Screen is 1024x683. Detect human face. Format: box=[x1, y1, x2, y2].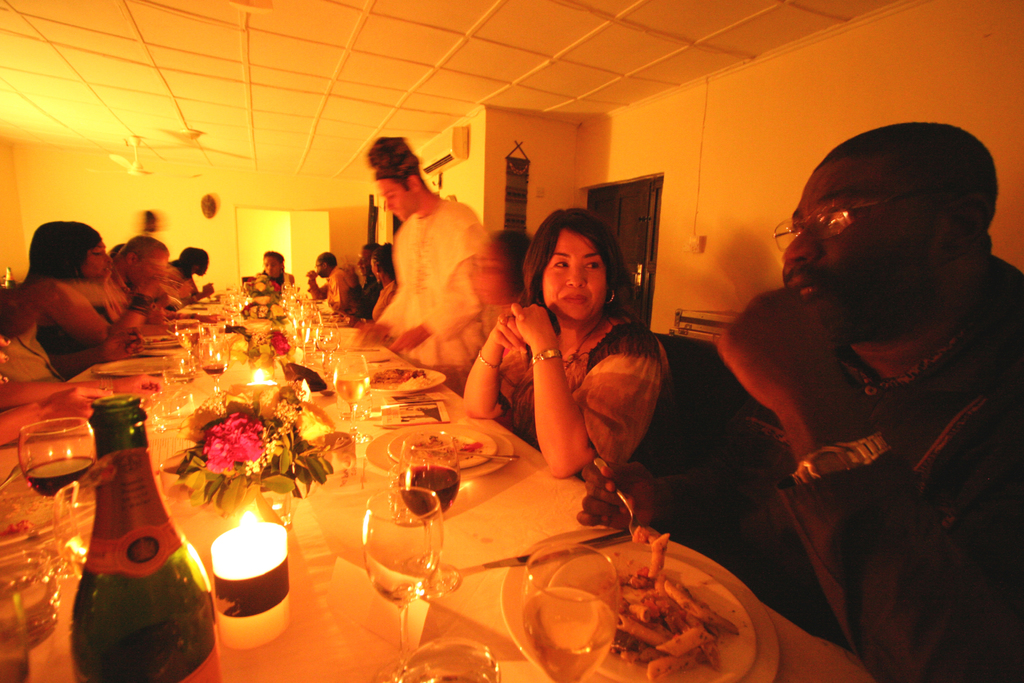
box=[262, 252, 284, 281].
